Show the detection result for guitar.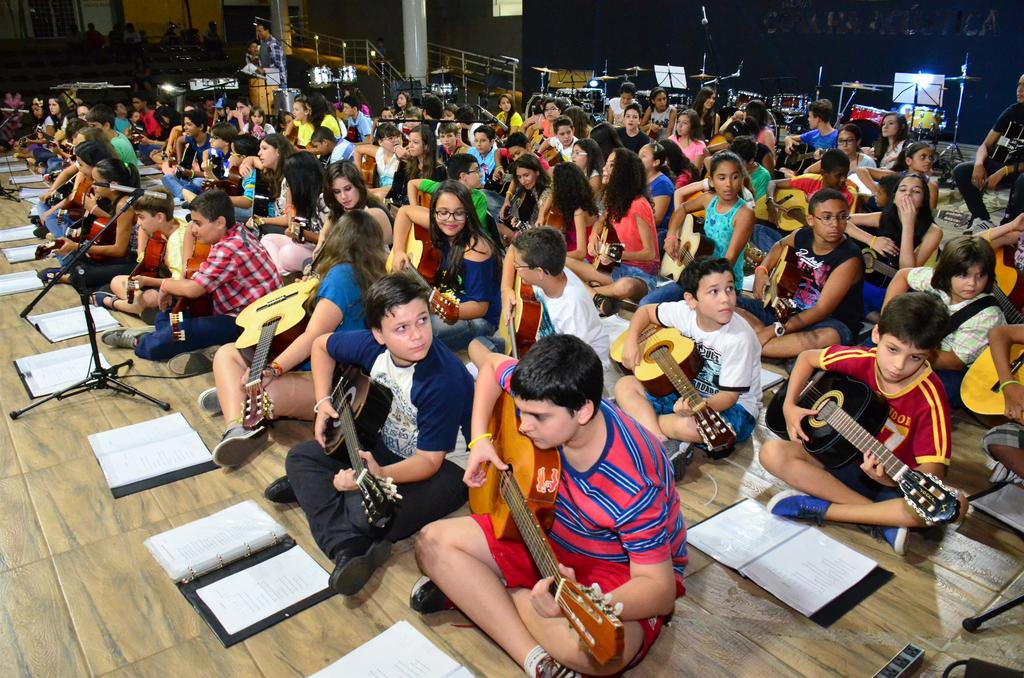
(246, 167, 277, 234).
